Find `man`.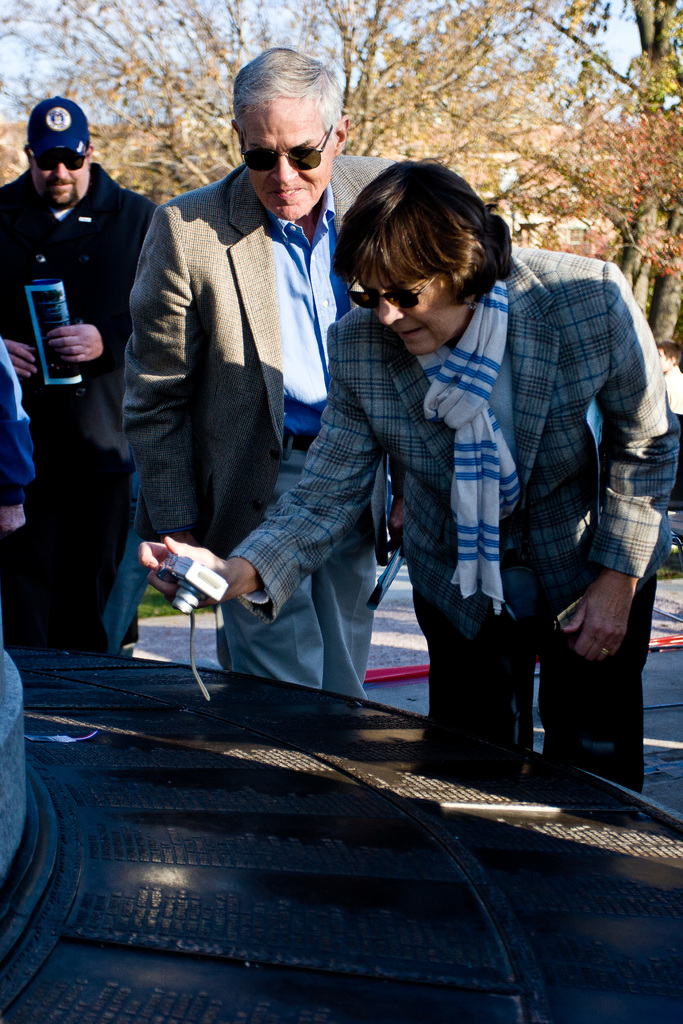
BBox(654, 342, 682, 415).
